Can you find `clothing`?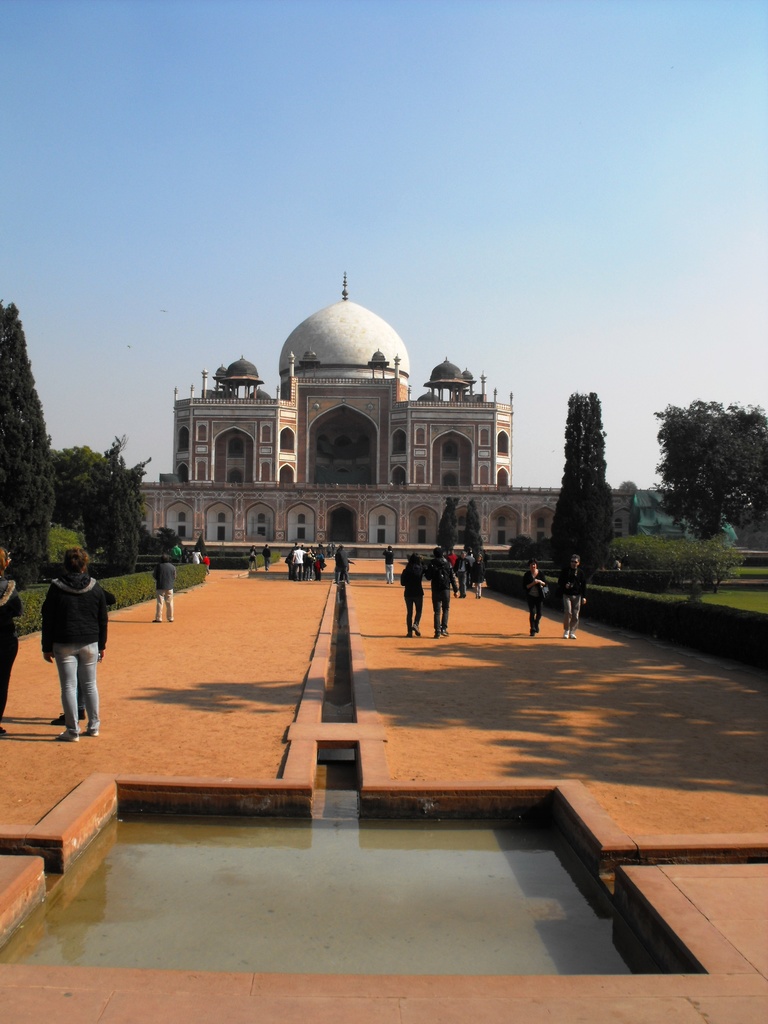
Yes, bounding box: Rect(422, 559, 457, 634).
